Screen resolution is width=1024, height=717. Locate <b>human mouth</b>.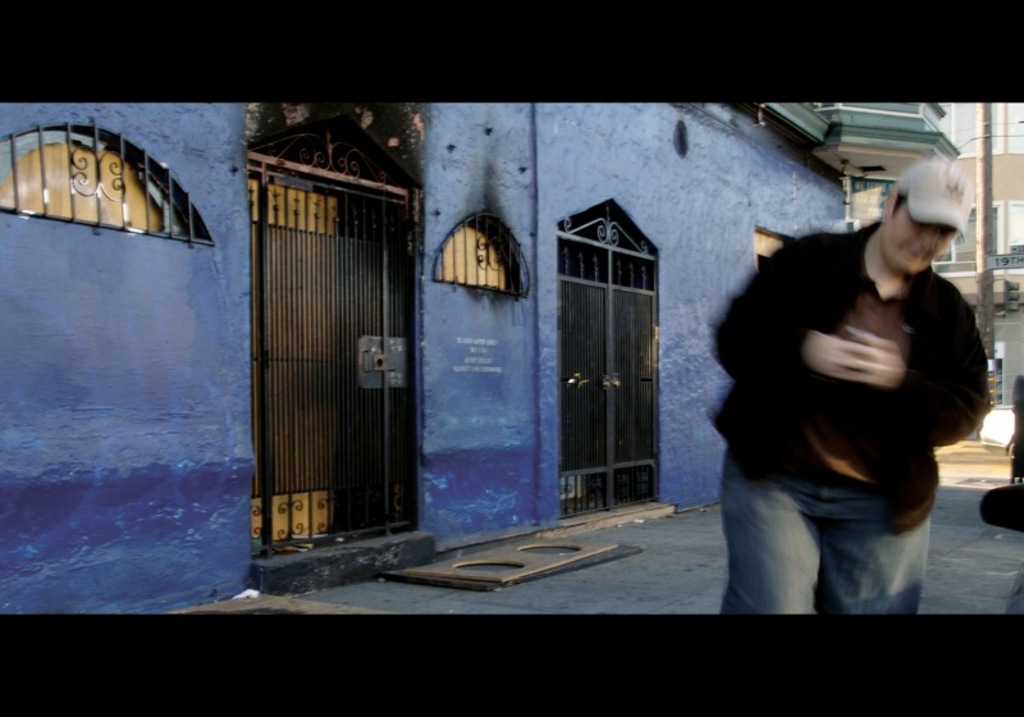
box(908, 251, 925, 259).
